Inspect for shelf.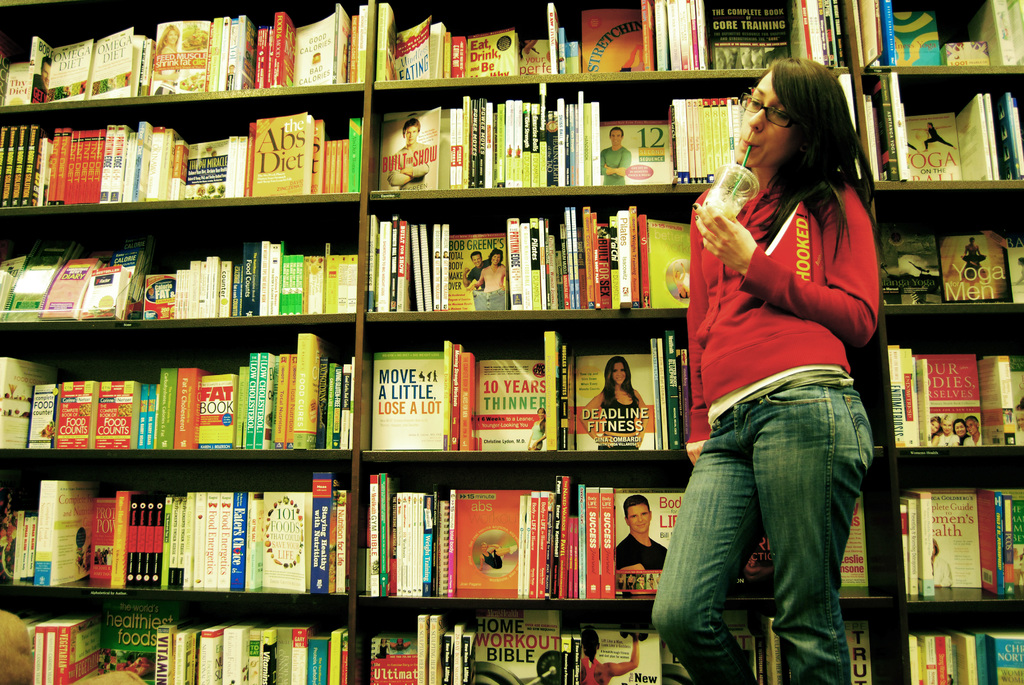
Inspection: bbox=[351, 446, 764, 610].
